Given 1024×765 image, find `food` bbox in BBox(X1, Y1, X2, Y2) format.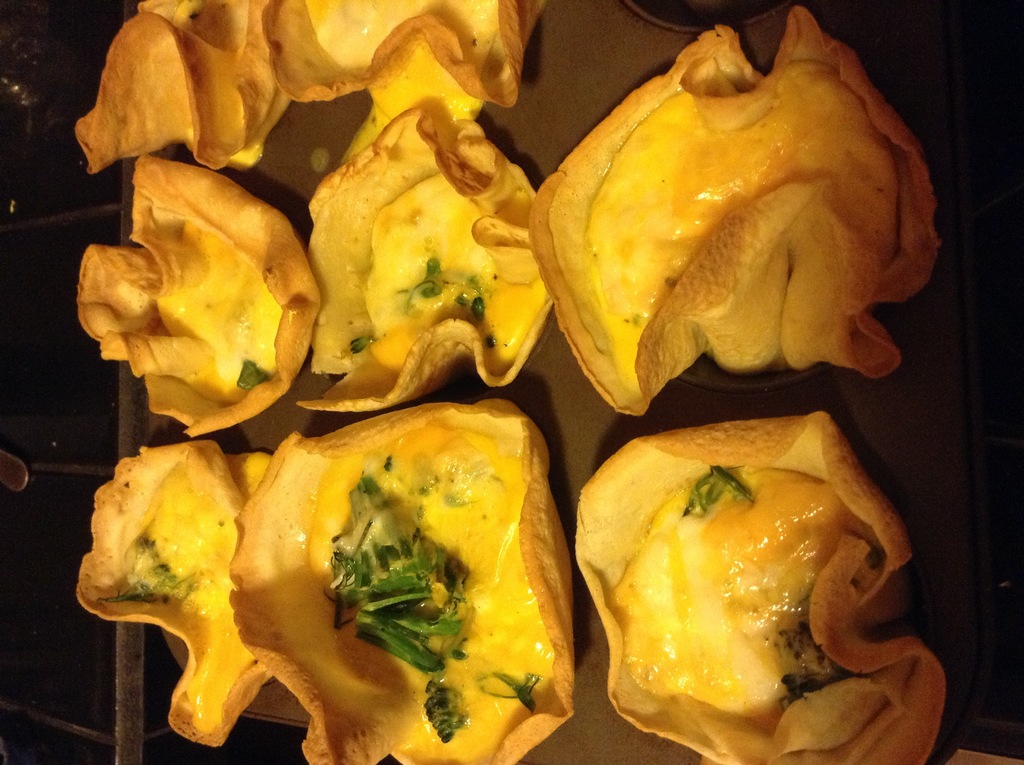
BBox(228, 399, 580, 764).
